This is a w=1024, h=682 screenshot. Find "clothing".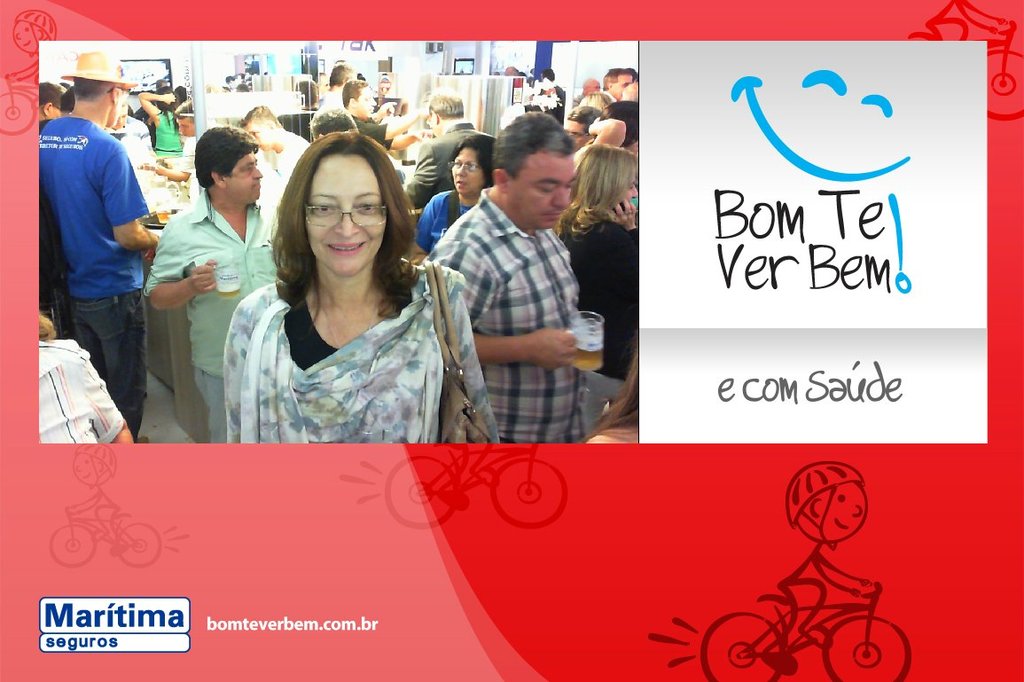
Bounding box: <bbox>37, 336, 127, 446</bbox>.
